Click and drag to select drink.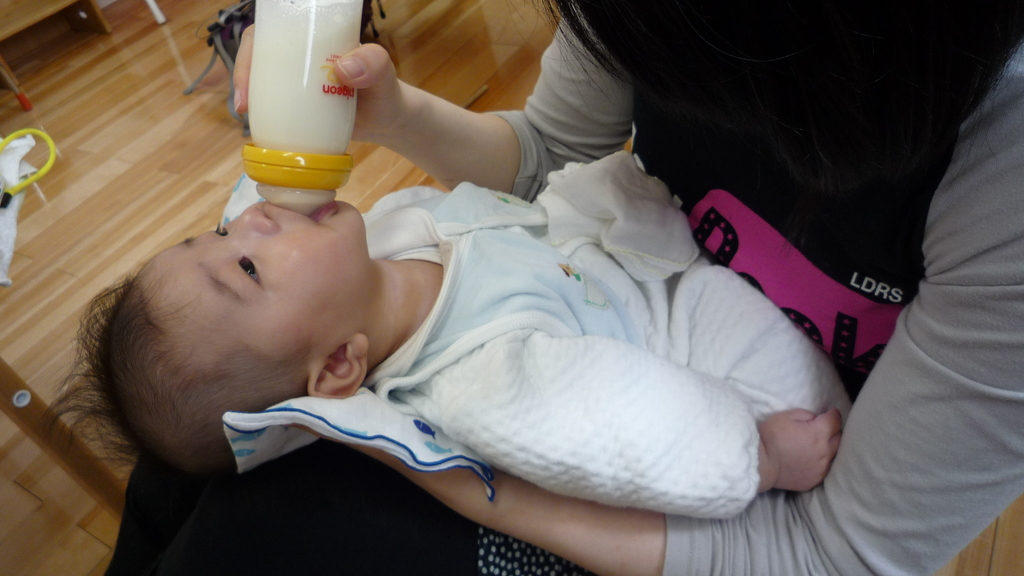
Selection: <bbox>219, 0, 353, 164</bbox>.
